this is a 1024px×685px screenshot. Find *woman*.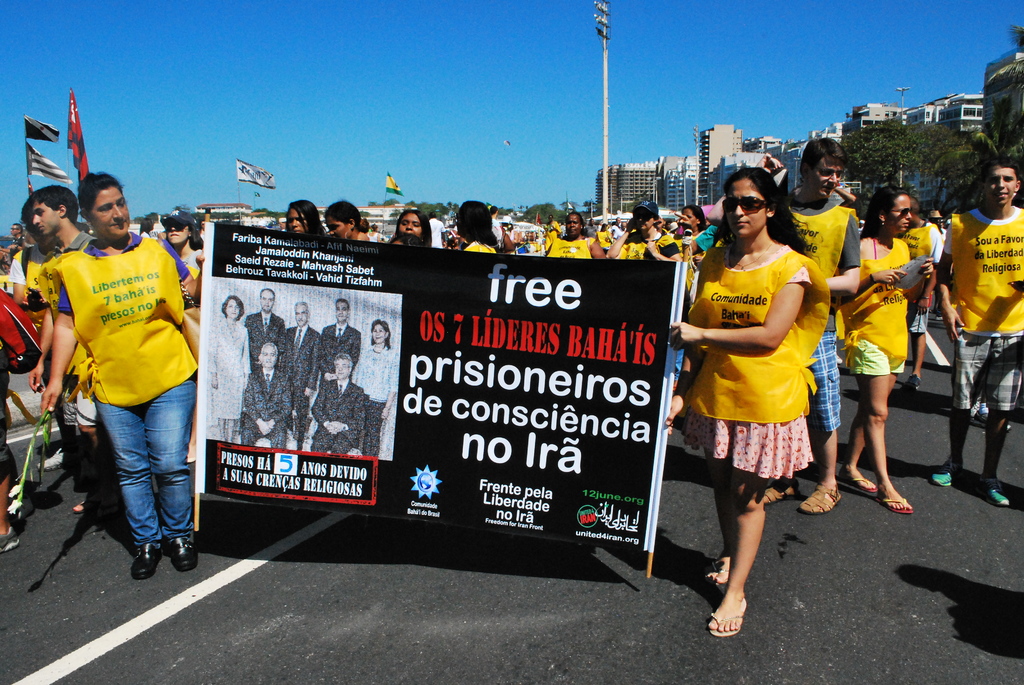
Bounding box: x1=385 y1=207 x2=440 y2=251.
